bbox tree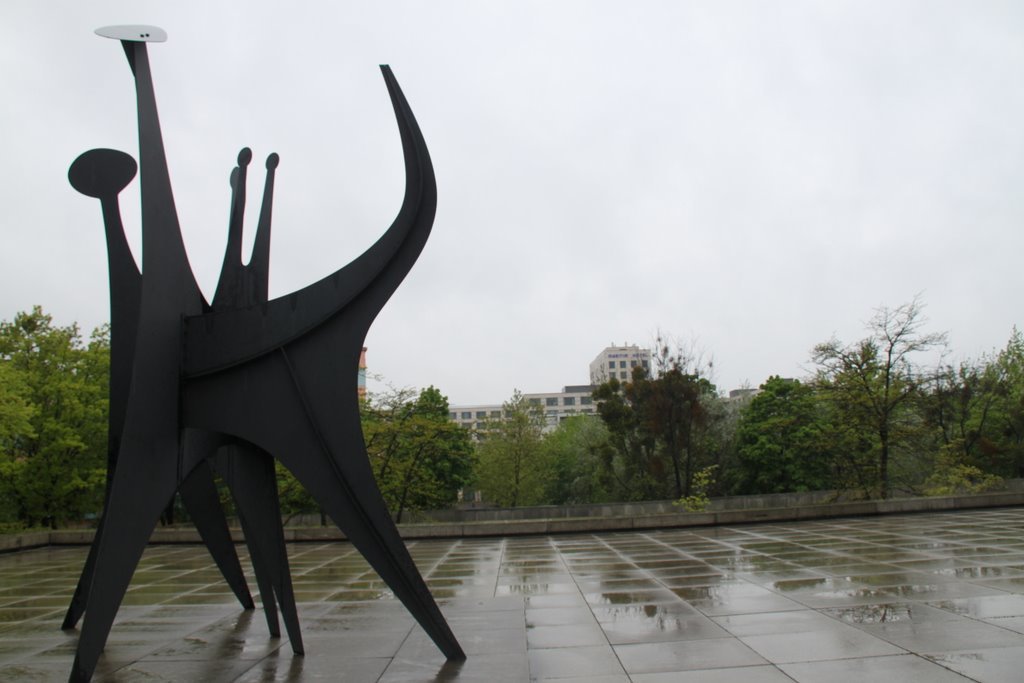
rect(358, 388, 416, 528)
